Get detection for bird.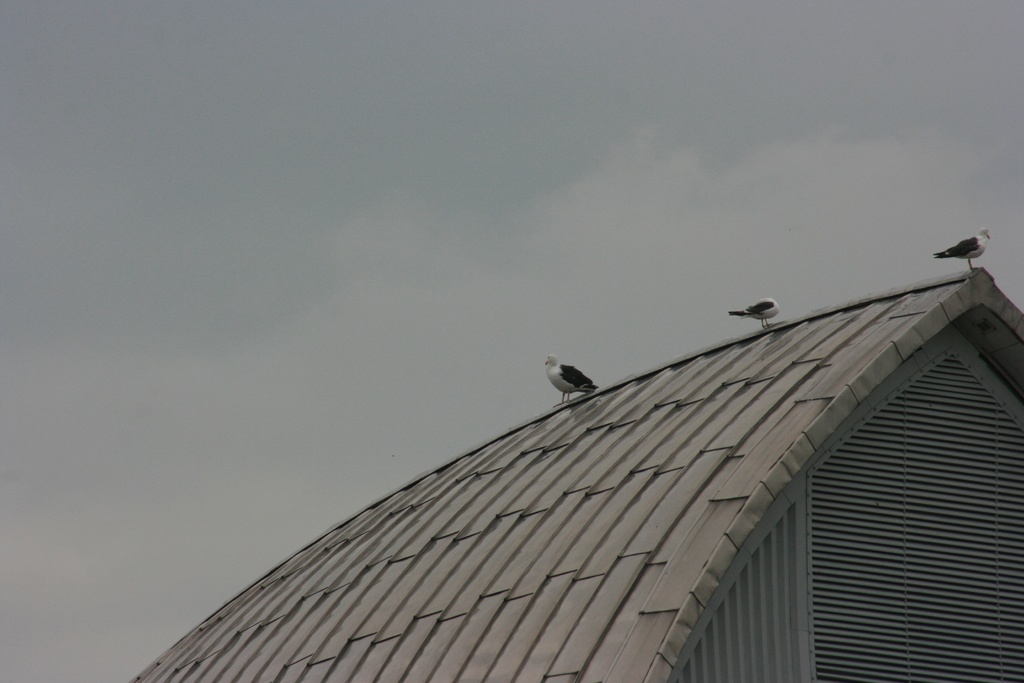
Detection: 934:225:996:273.
